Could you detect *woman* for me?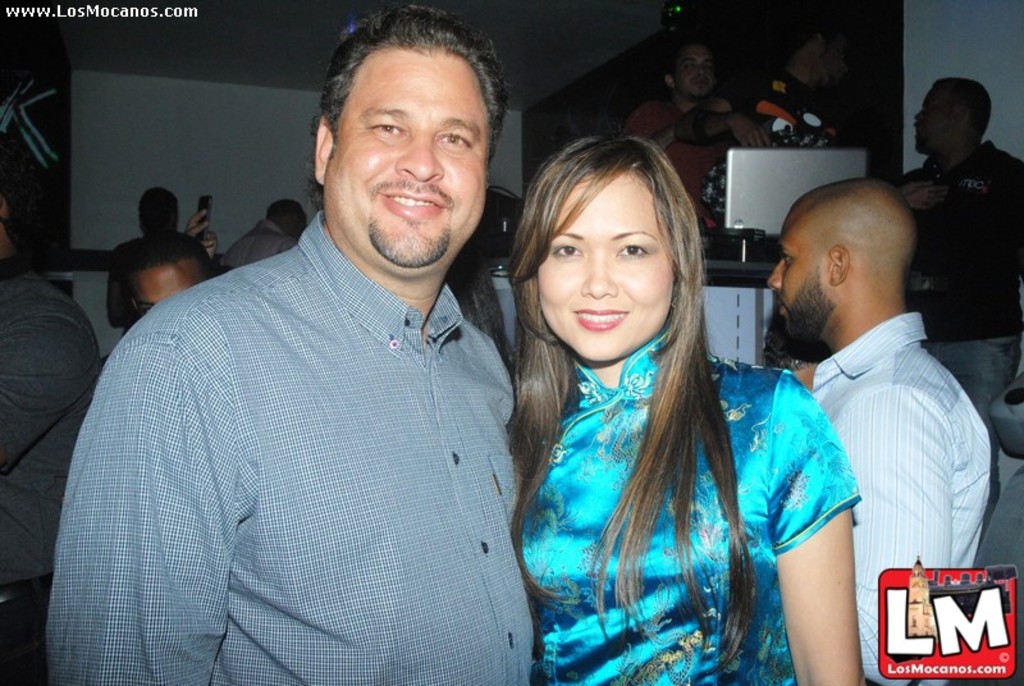
Detection result: detection(503, 124, 863, 685).
